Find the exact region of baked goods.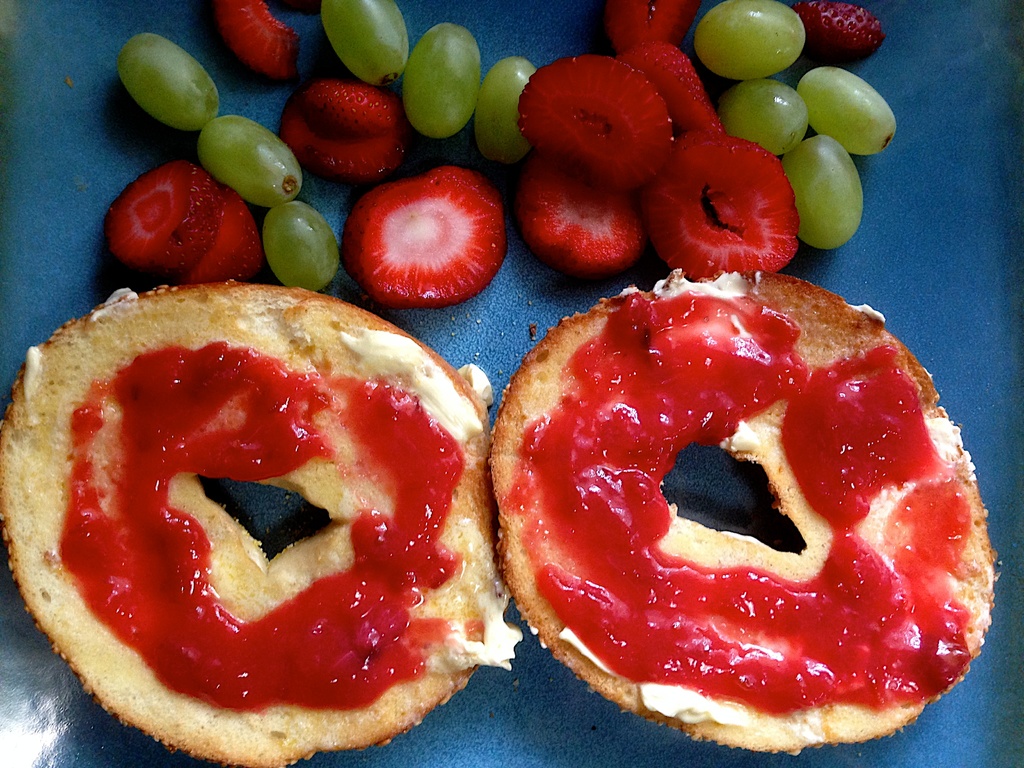
Exact region: (left=488, top=271, right=995, bottom=754).
